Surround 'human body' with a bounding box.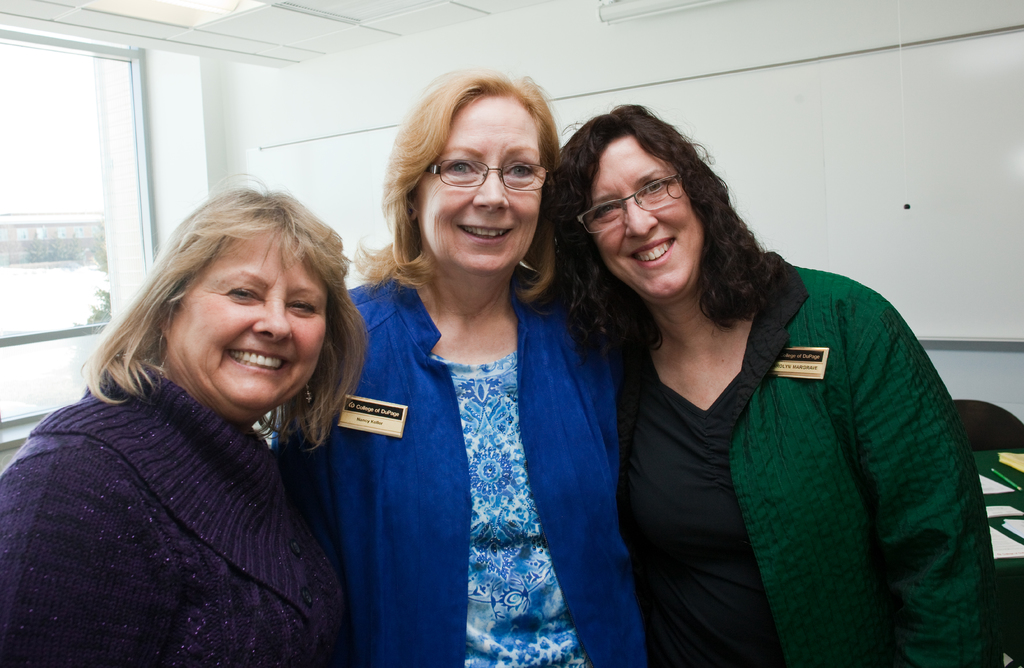
BBox(552, 139, 984, 667).
